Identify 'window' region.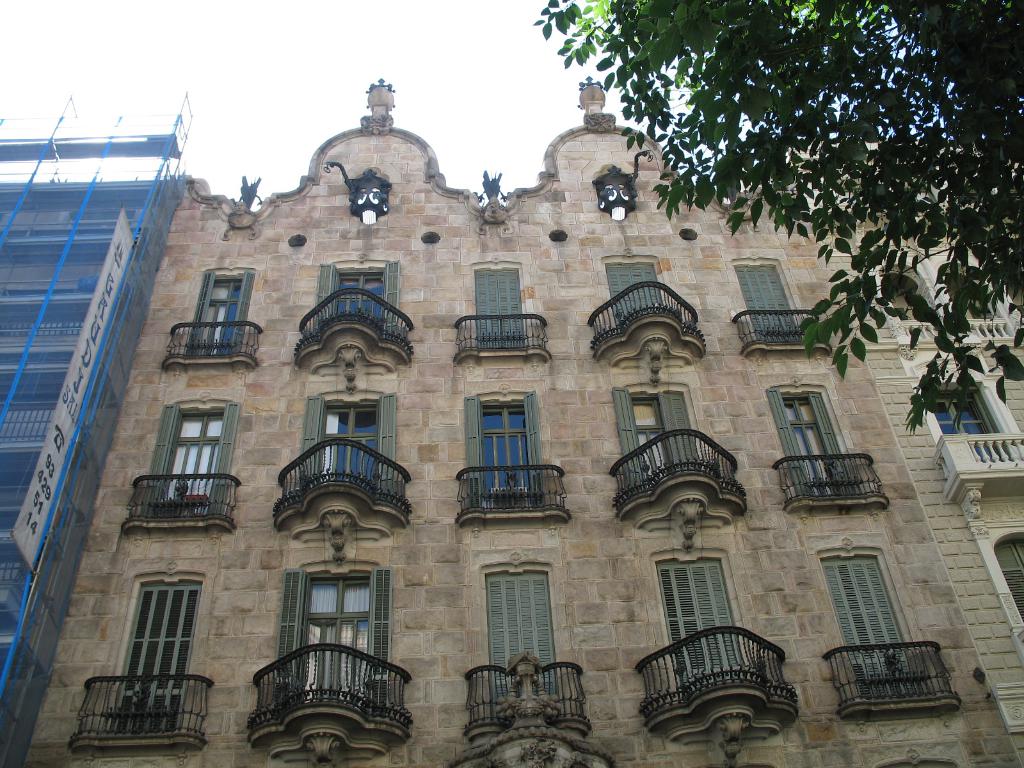
Region: (323, 396, 377, 478).
